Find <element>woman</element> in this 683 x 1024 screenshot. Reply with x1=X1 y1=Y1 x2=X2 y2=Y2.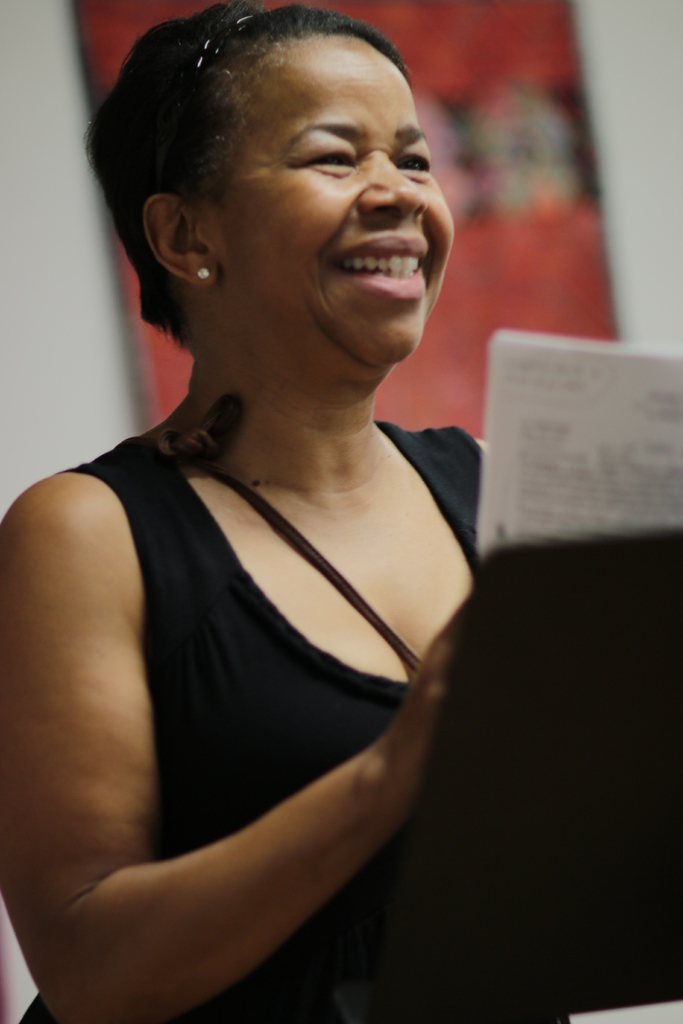
x1=0 y1=0 x2=562 y2=989.
